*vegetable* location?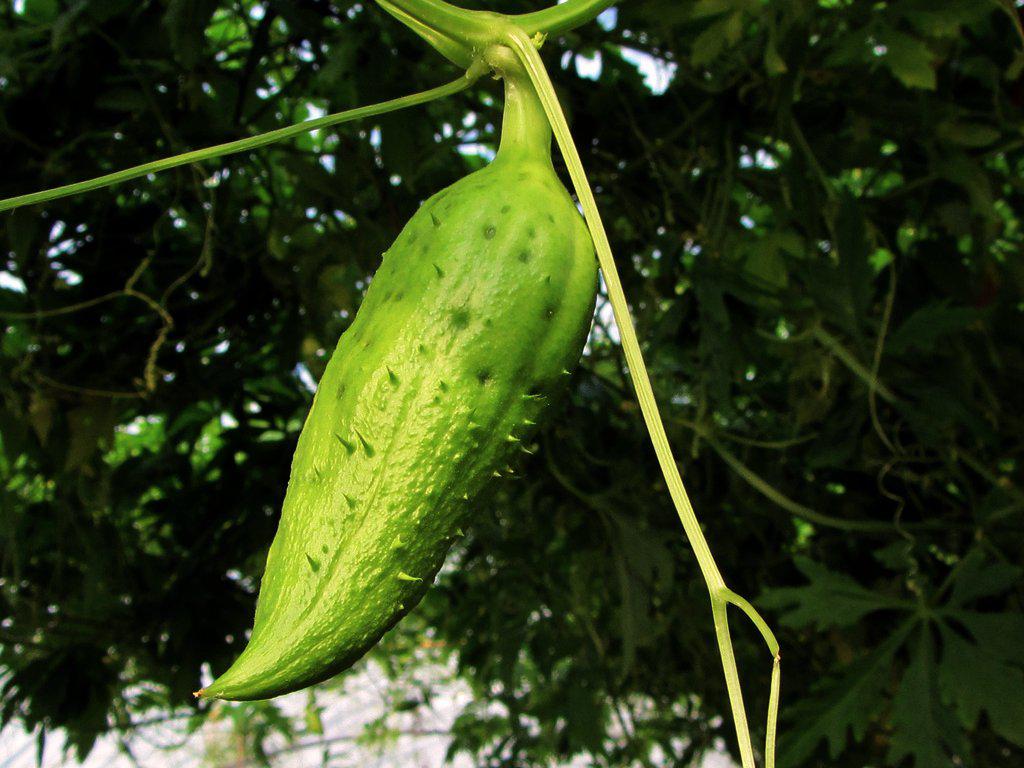
<bbox>194, 61, 609, 703</bbox>
